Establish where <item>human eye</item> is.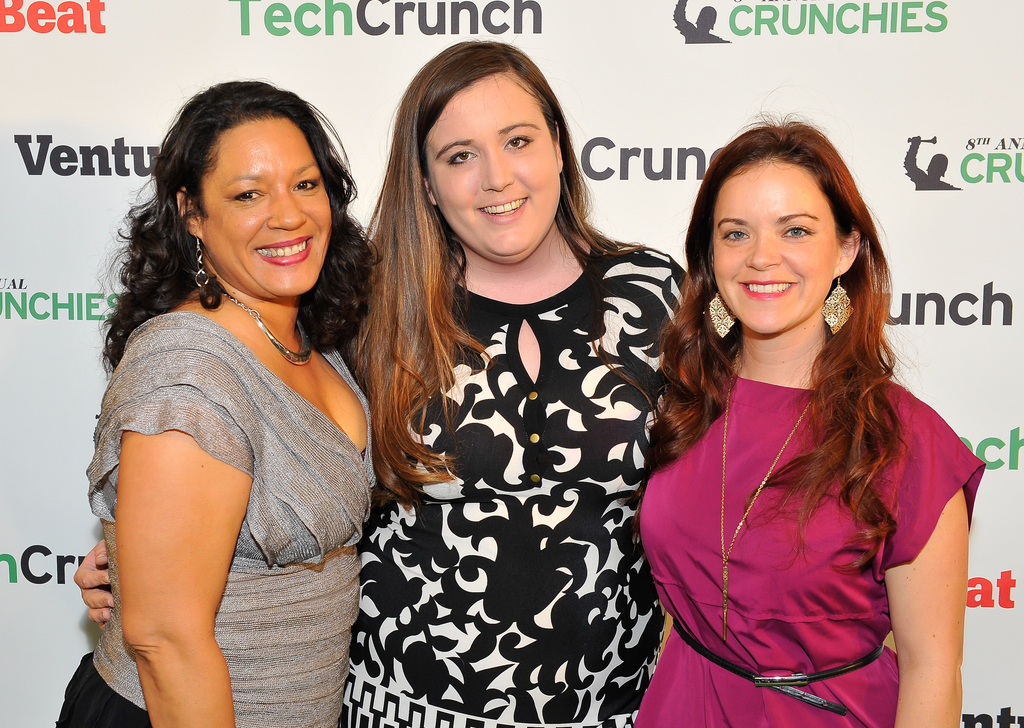
Established at [500, 129, 537, 154].
